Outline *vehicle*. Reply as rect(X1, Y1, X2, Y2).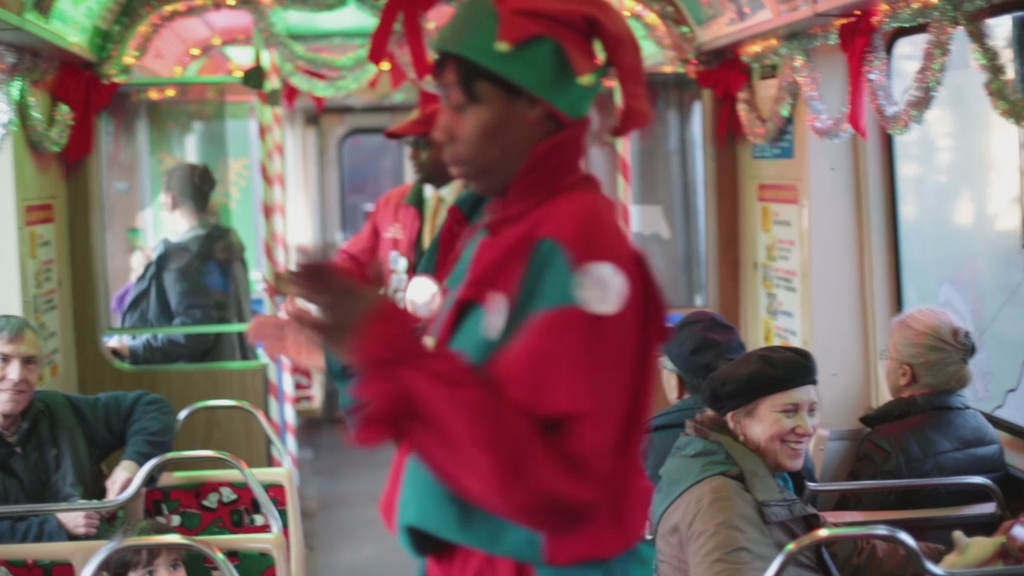
rect(0, 3, 1023, 575).
